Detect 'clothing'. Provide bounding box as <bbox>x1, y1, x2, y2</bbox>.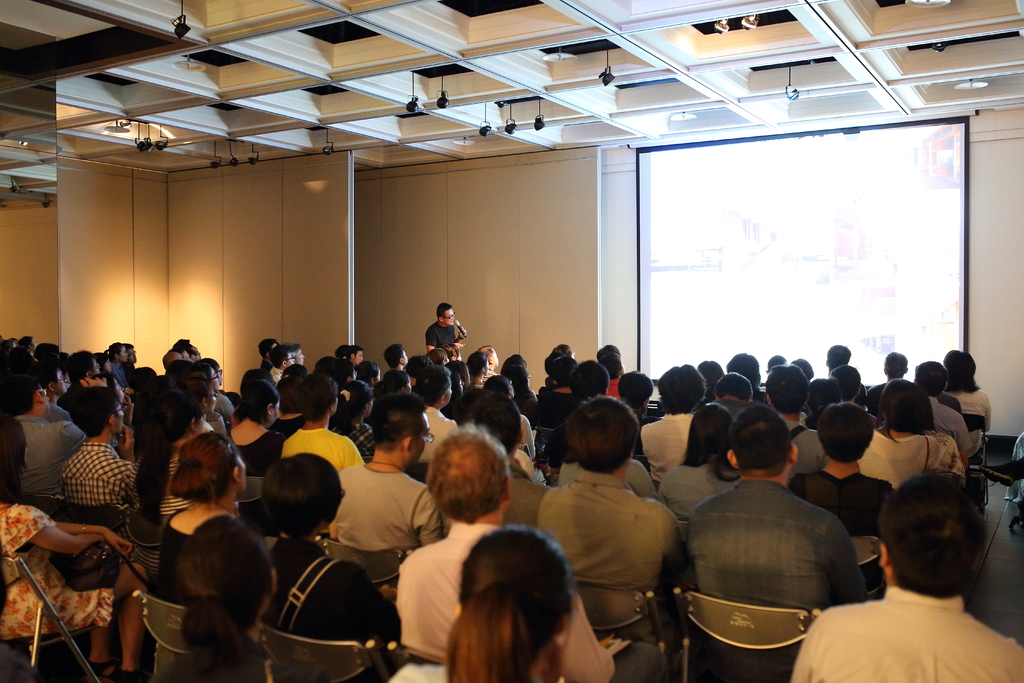
<bbox>442, 400, 476, 427</bbox>.
